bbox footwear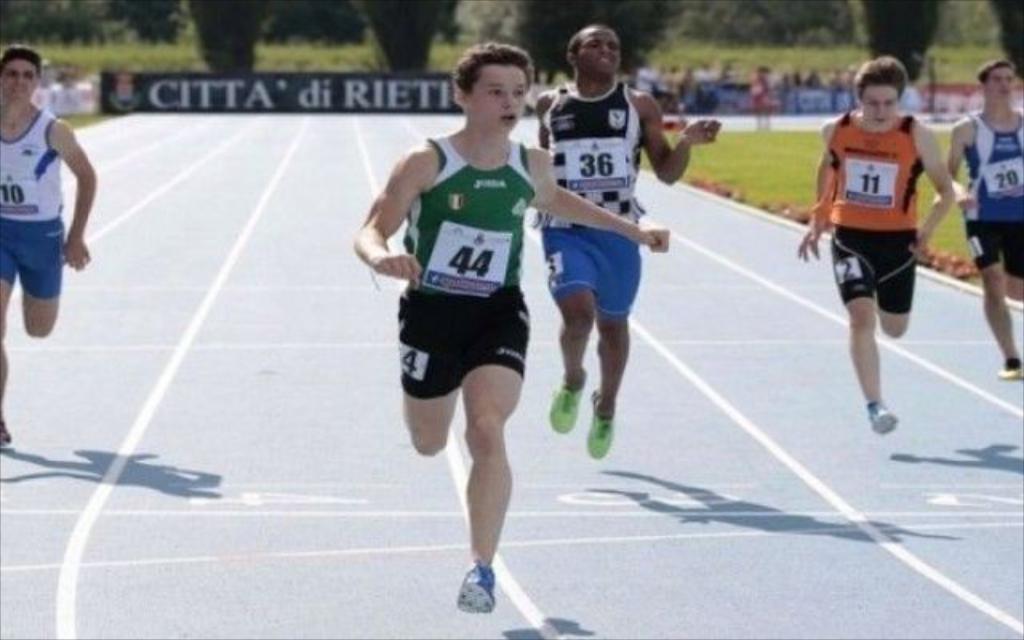
<box>586,394,616,461</box>
